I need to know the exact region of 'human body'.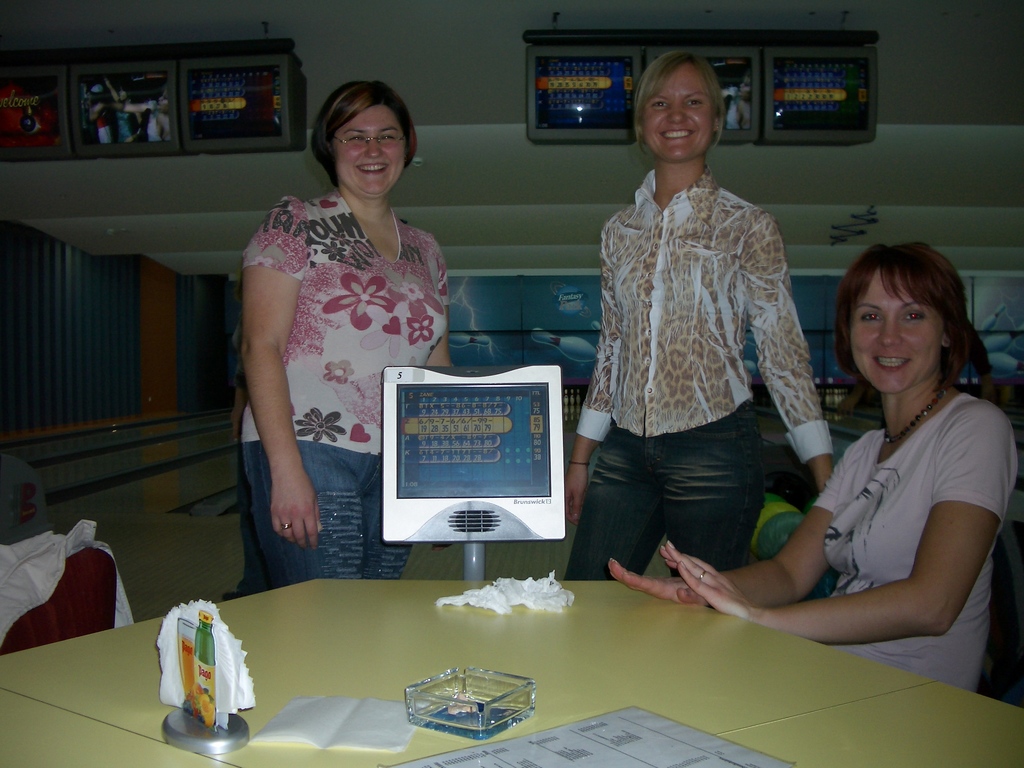
Region: 706, 269, 1009, 676.
